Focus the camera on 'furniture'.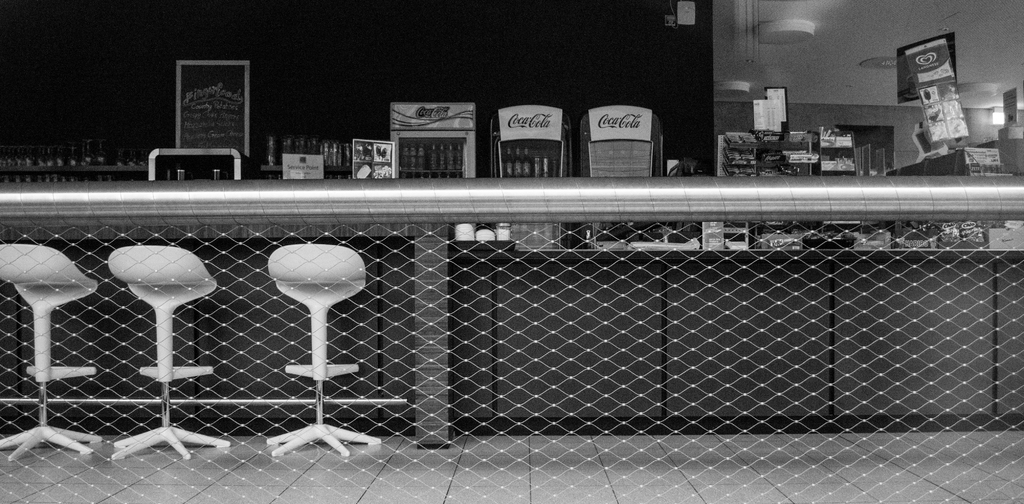
Focus region: [0, 247, 1023, 430].
